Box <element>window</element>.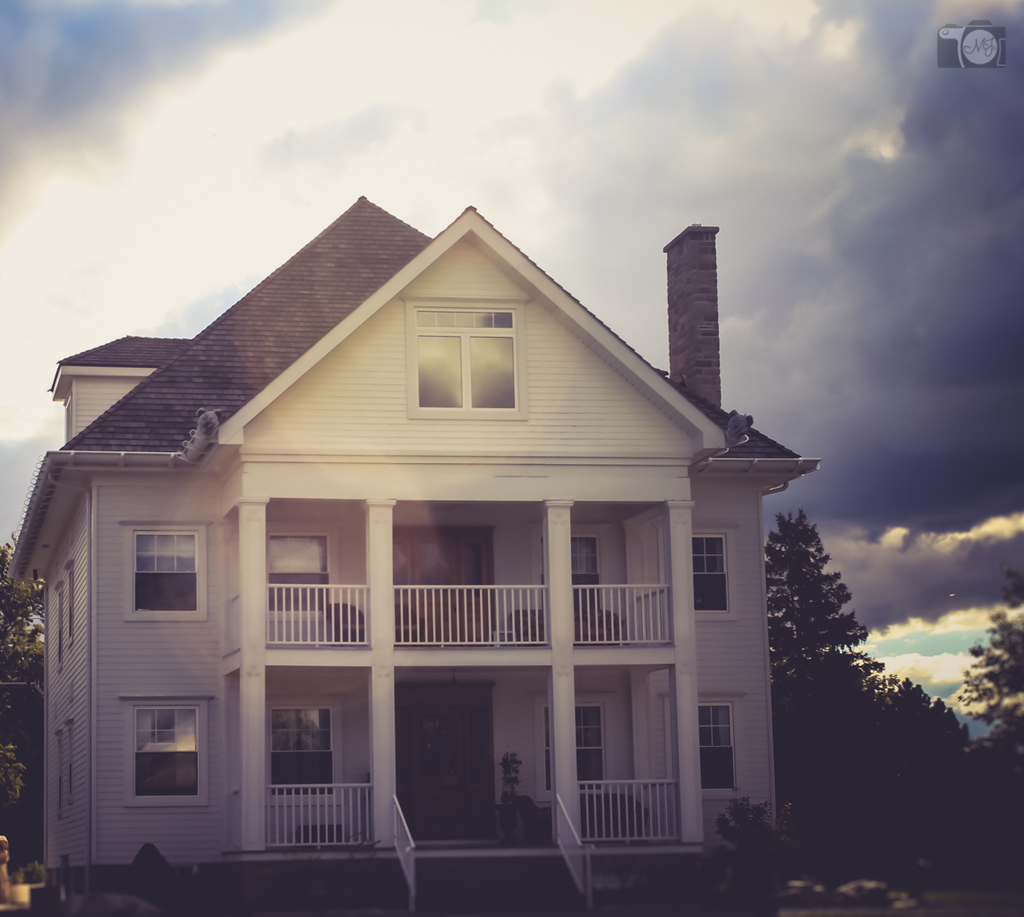
264, 697, 340, 803.
